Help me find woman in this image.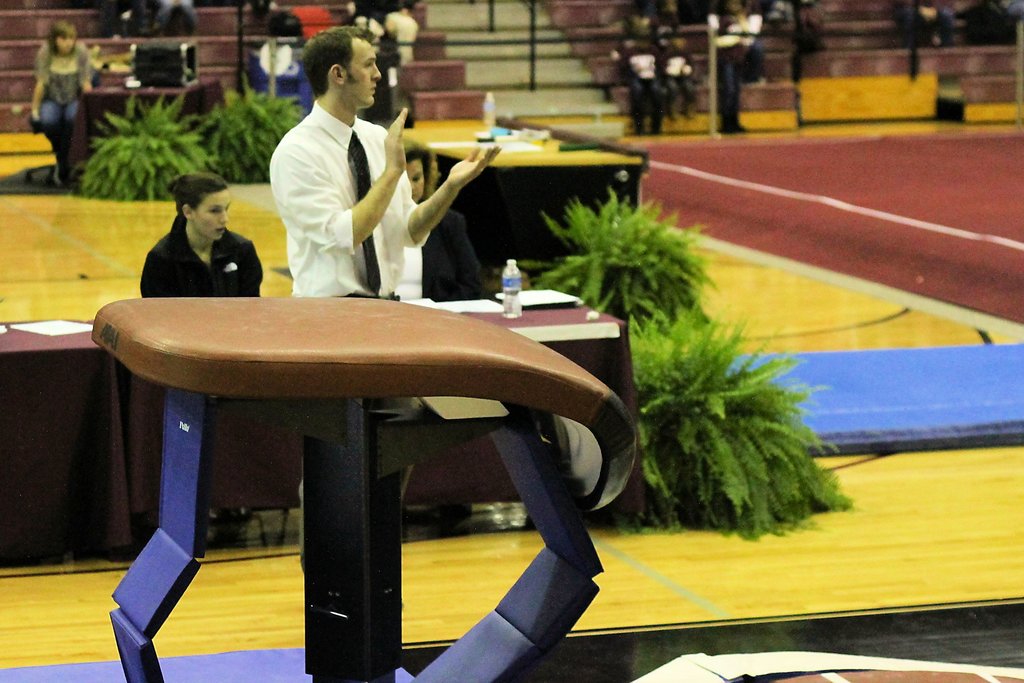
Found it: {"left": 127, "top": 170, "right": 274, "bottom": 294}.
